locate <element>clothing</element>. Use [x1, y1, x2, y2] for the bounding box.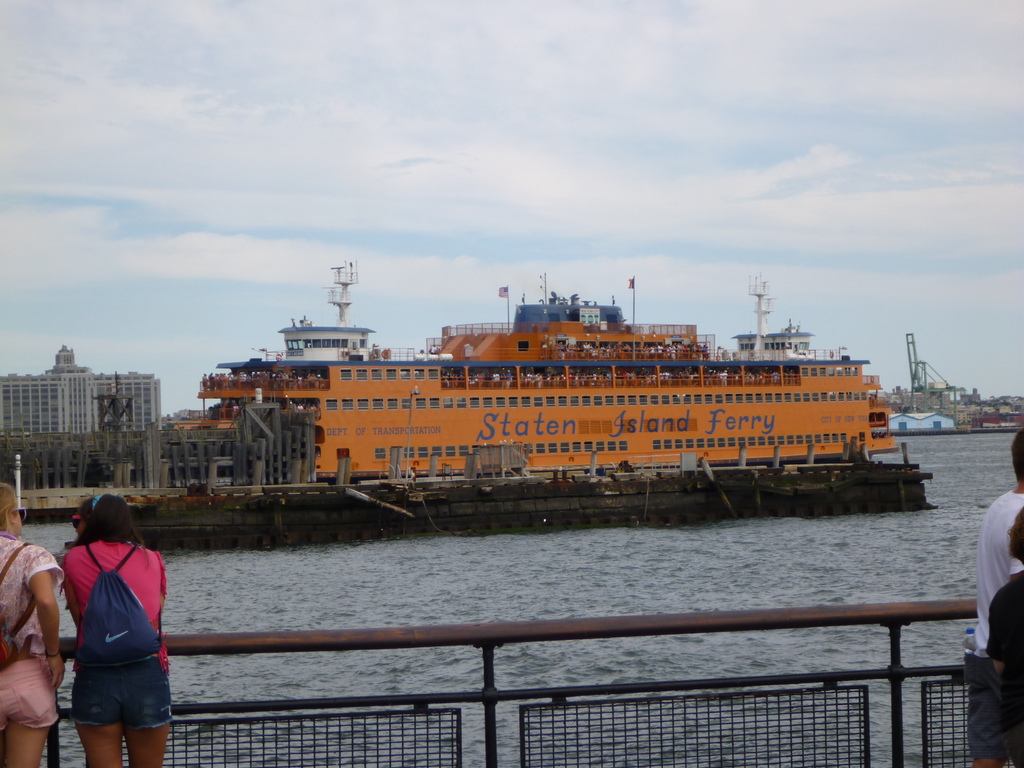
[965, 487, 1023, 760].
